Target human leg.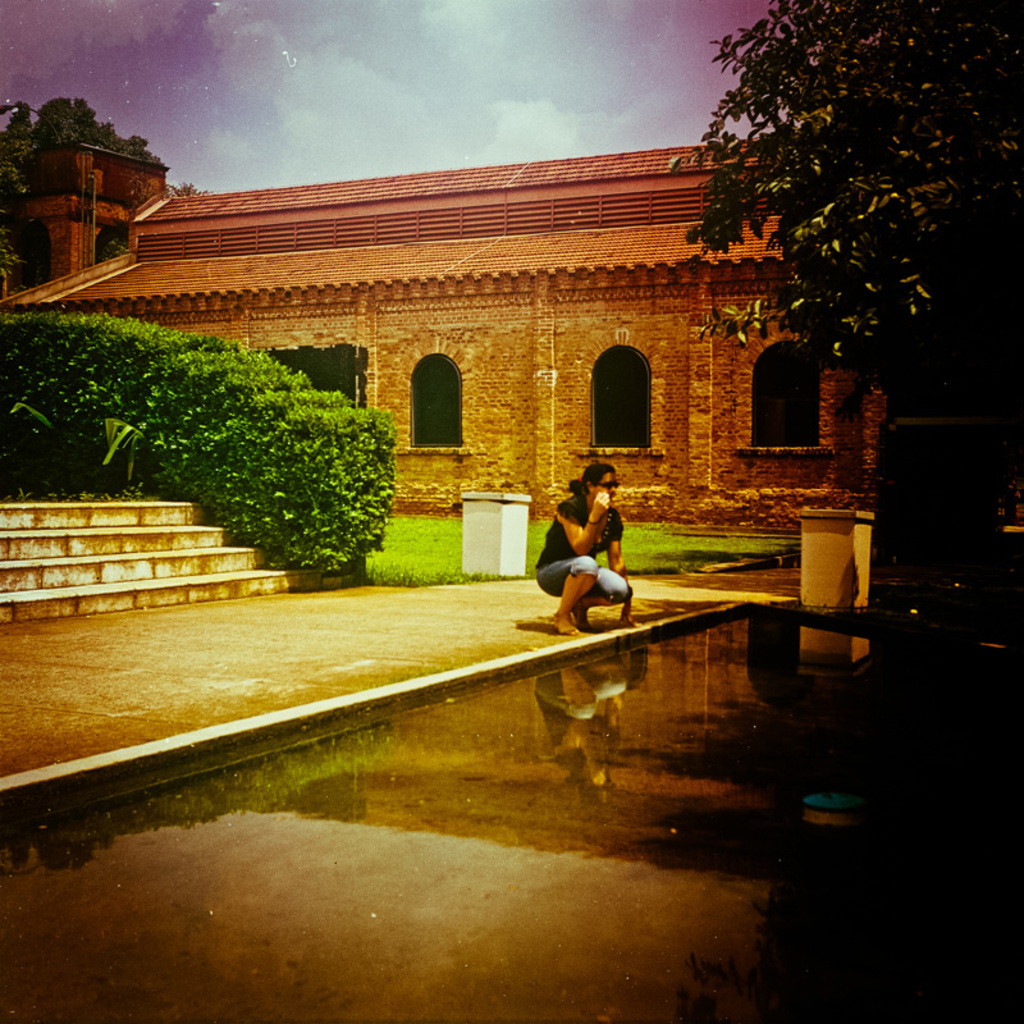
Target region: 534, 556, 598, 635.
